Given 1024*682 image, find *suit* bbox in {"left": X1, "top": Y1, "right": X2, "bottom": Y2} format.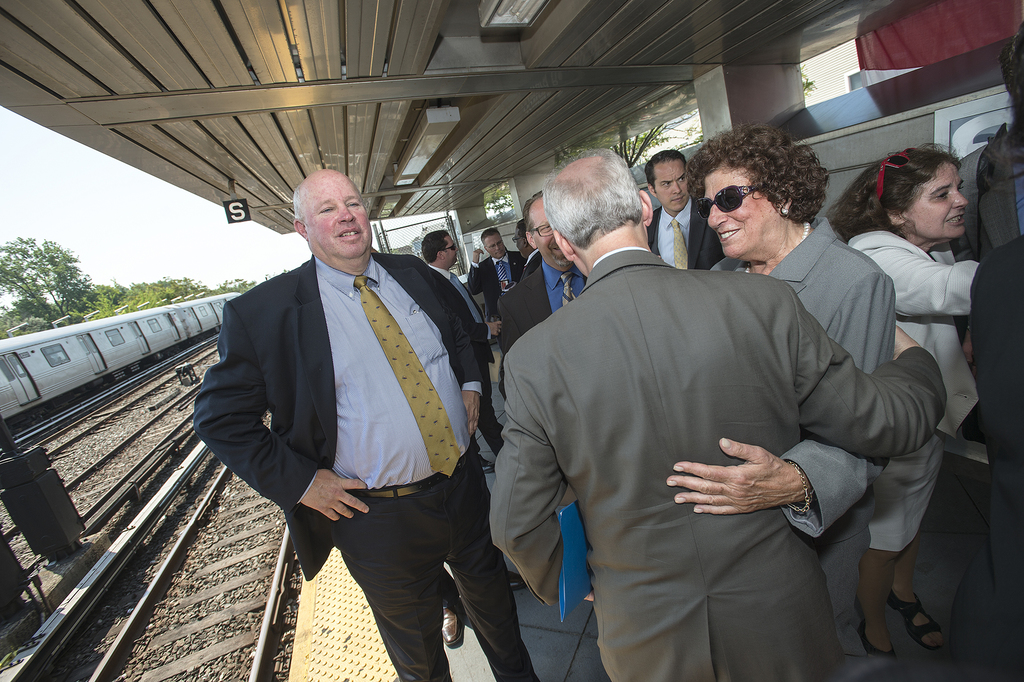
{"left": 467, "top": 245, "right": 525, "bottom": 320}.
